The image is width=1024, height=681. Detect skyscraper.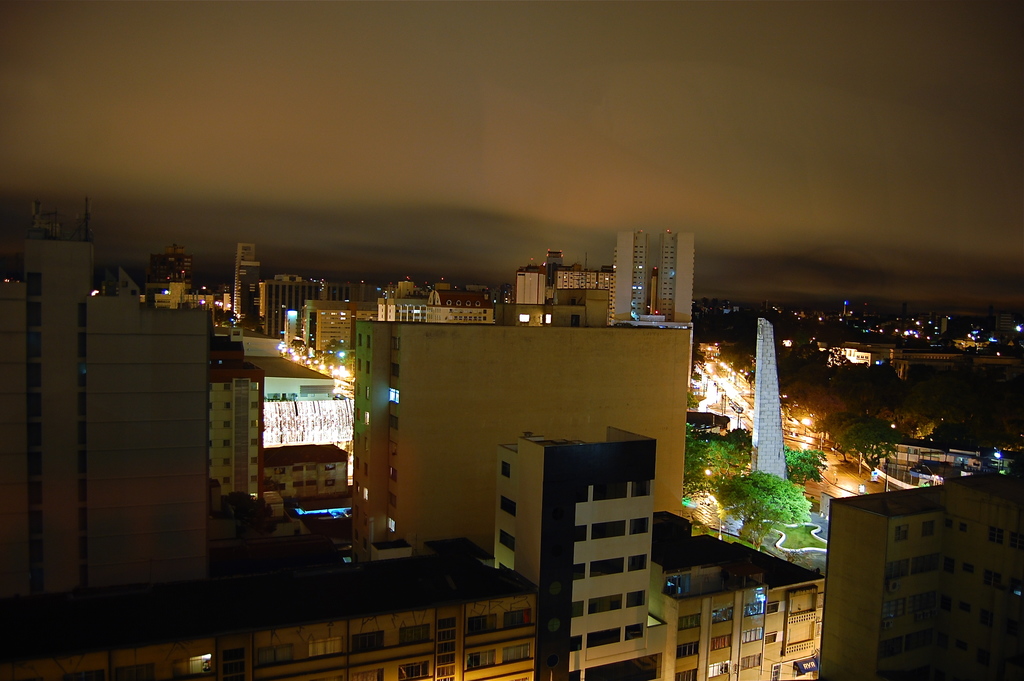
Detection: 755,314,796,487.
